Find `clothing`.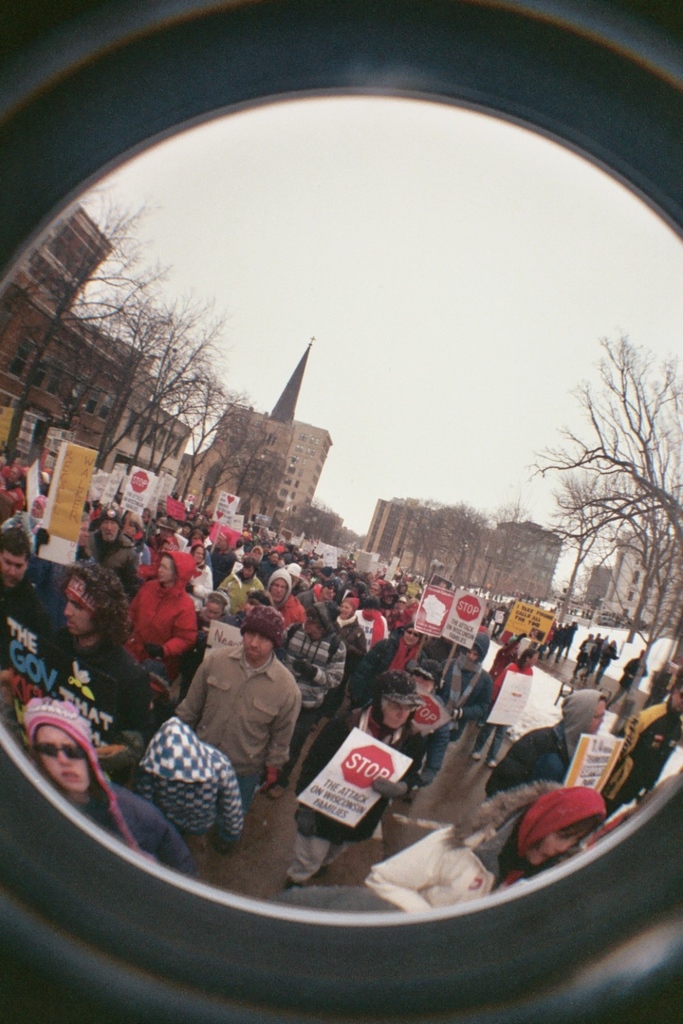
BBox(121, 550, 199, 660).
